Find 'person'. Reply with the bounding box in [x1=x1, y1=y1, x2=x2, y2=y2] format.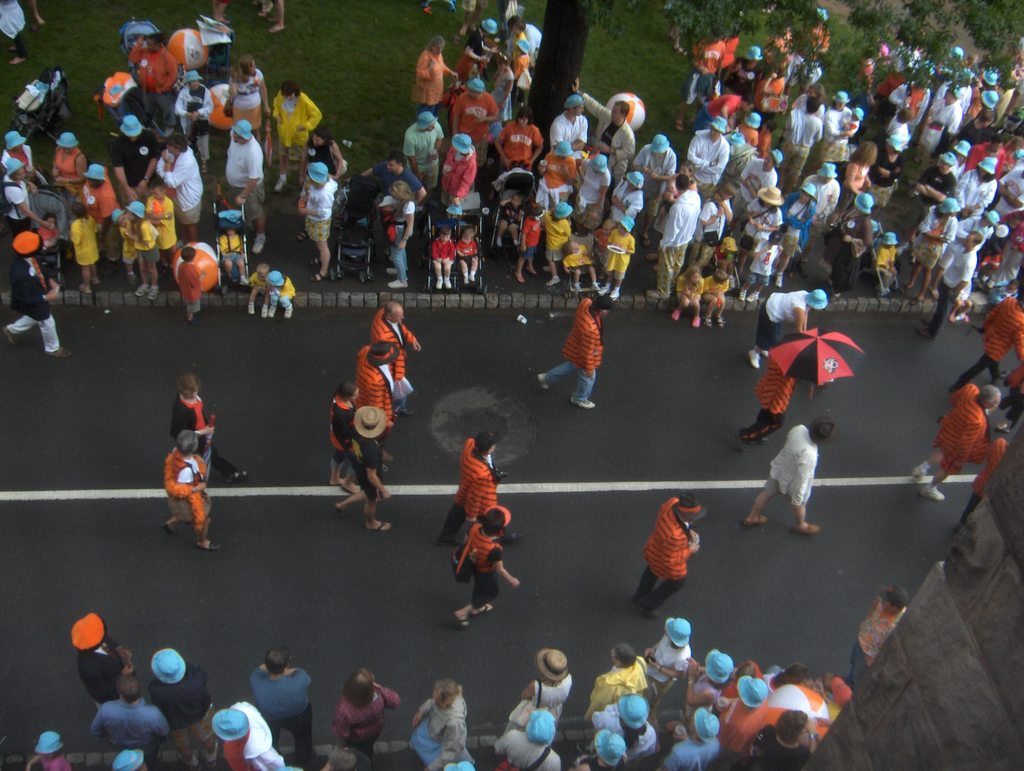
[x1=330, y1=384, x2=363, y2=491].
